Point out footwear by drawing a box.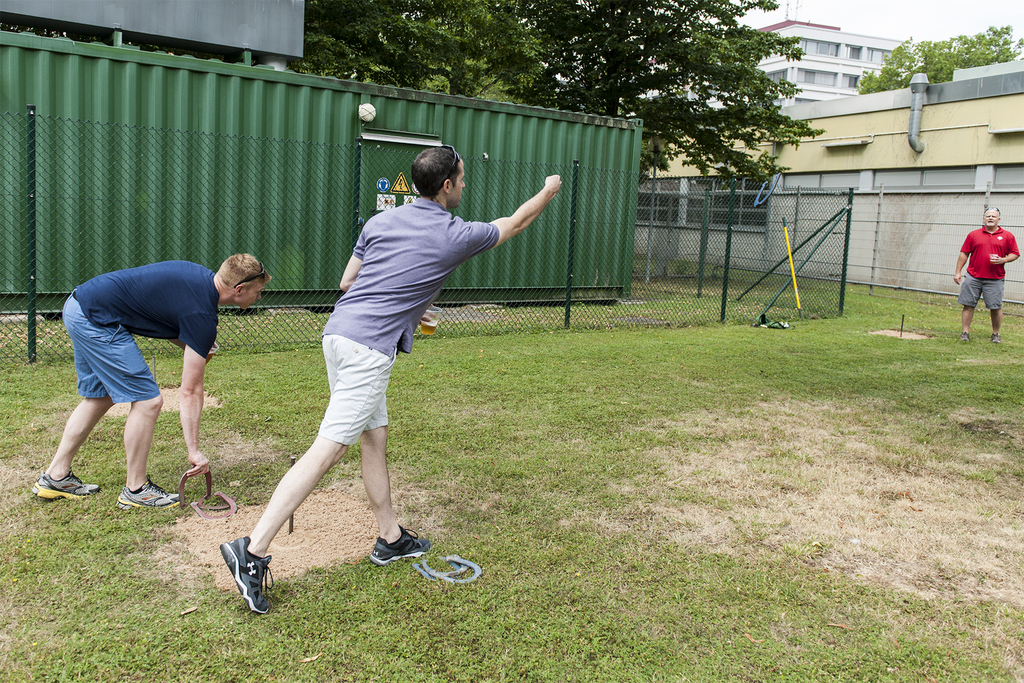
bbox=(367, 528, 433, 562).
